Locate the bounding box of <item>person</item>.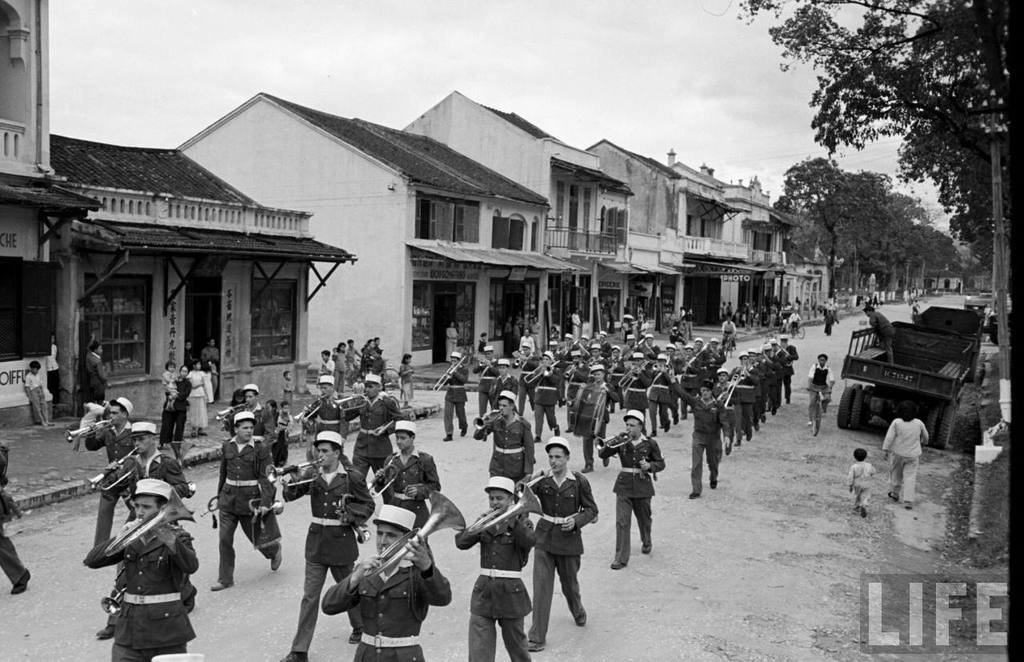
Bounding box: 190:358:218:438.
